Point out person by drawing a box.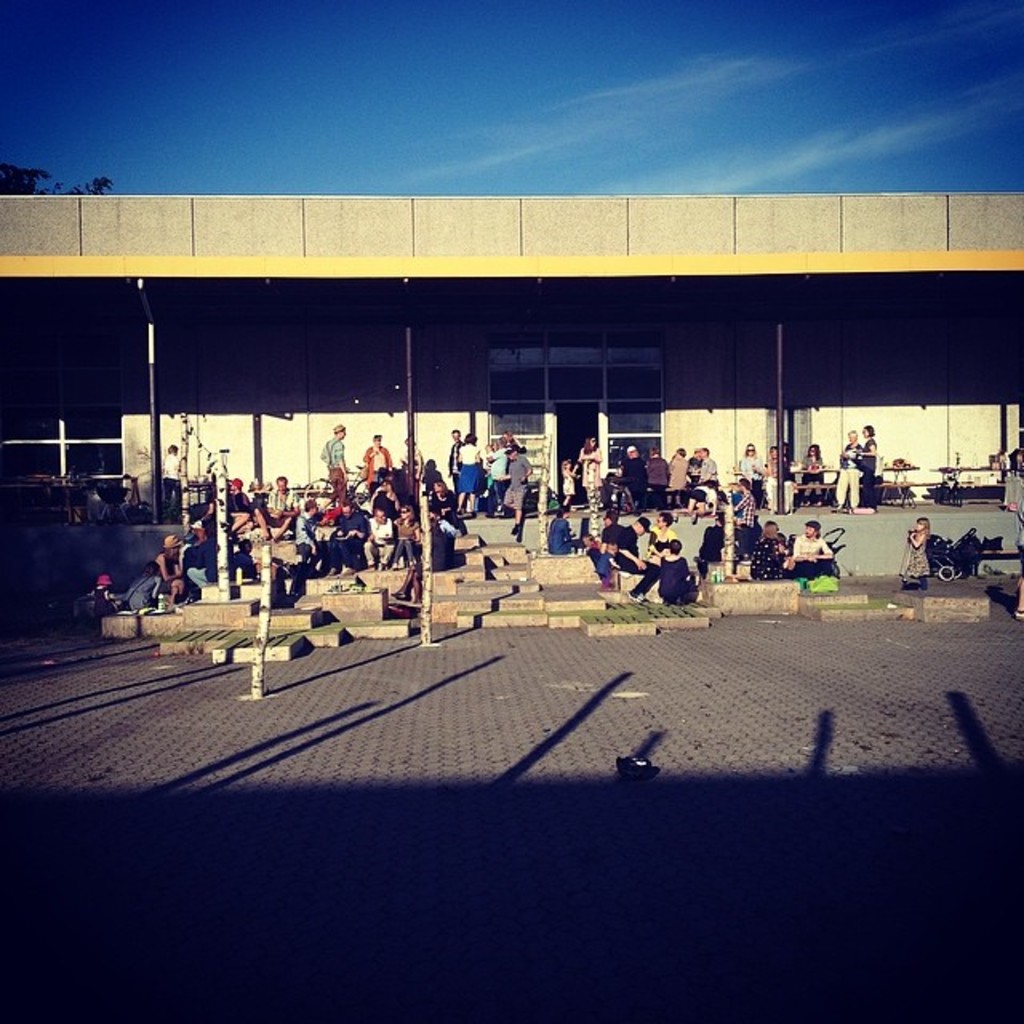
[left=899, top=517, right=928, bottom=581].
